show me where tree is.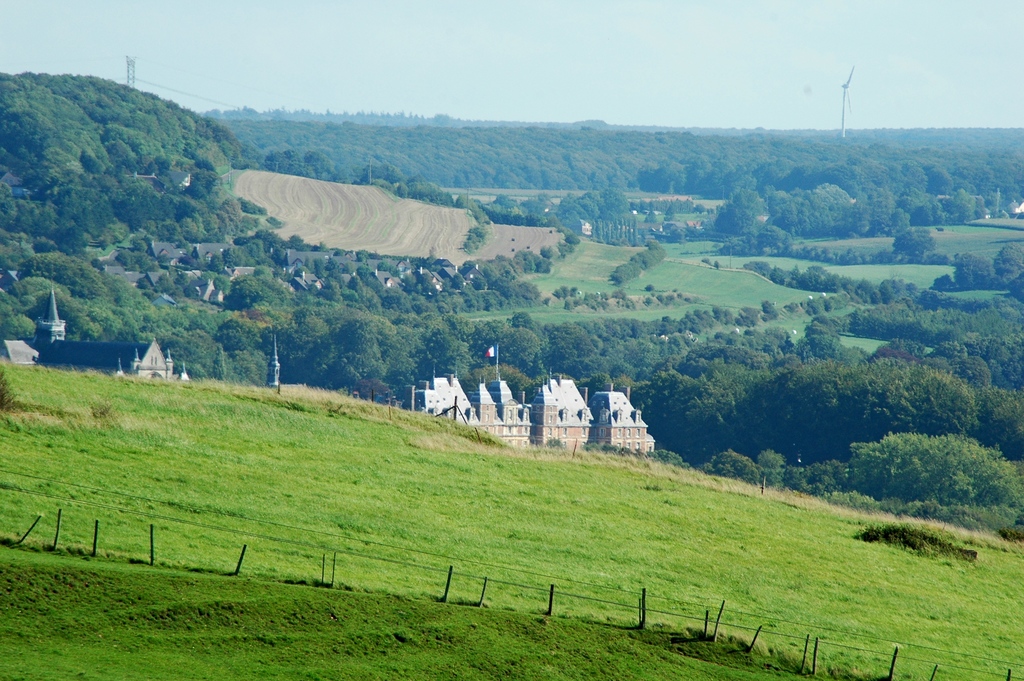
tree is at BBox(833, 418, 1011, 525).
